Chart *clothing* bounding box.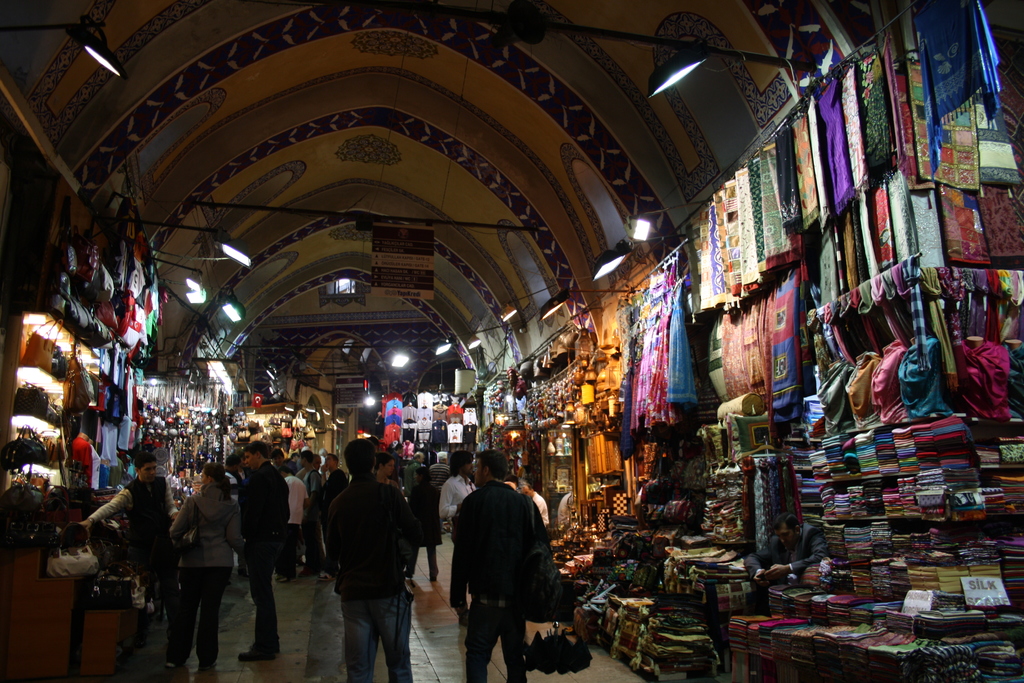
Charted: {"x1": 235, "y1": 453, "x2": 290, "y2": 655}.
